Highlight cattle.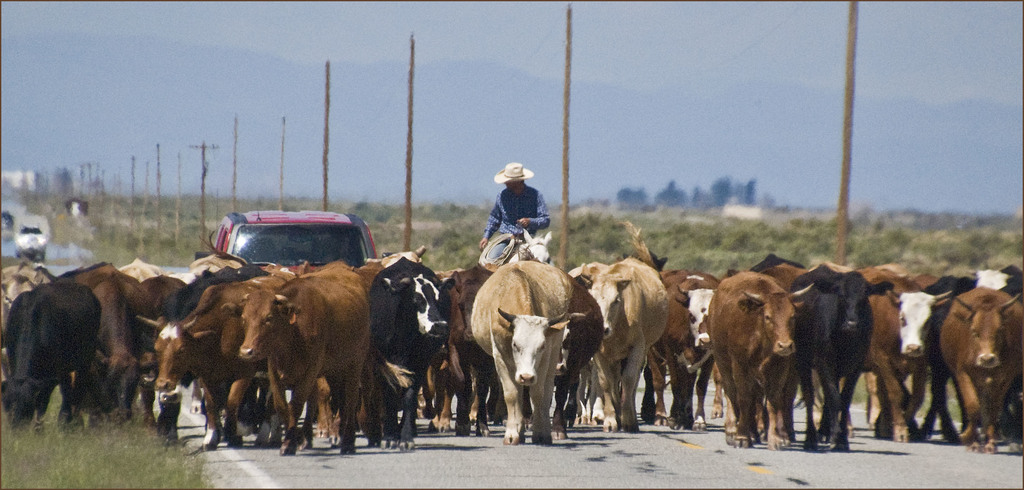
Highlighted region: locate(0, 282, 102, 434).
